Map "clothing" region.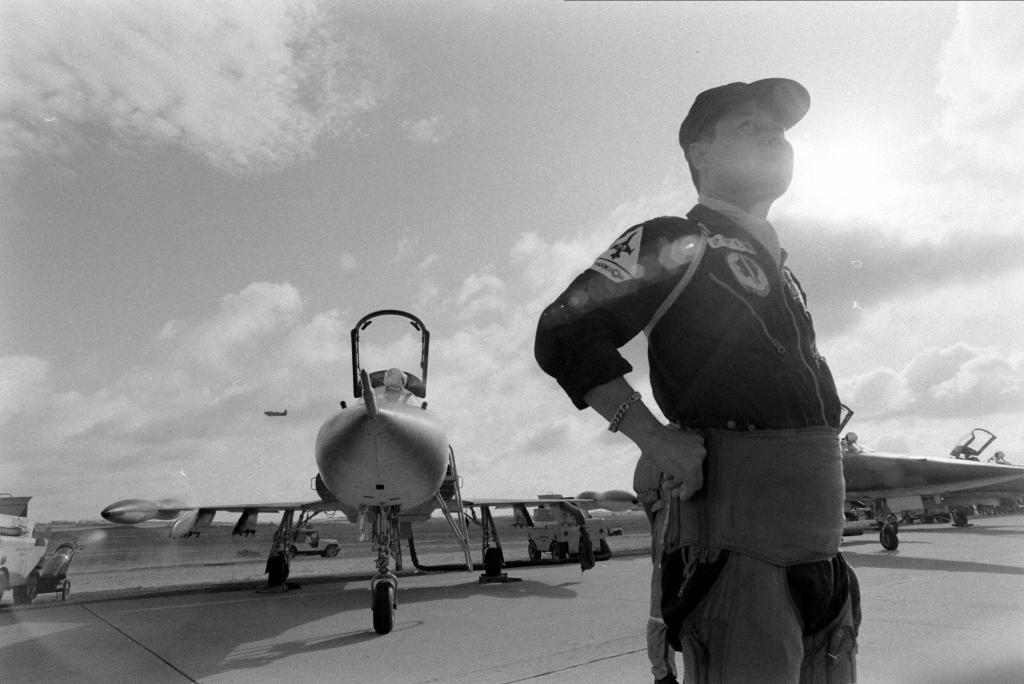
Mapped to l=563, t=160, r=874, b=652.
